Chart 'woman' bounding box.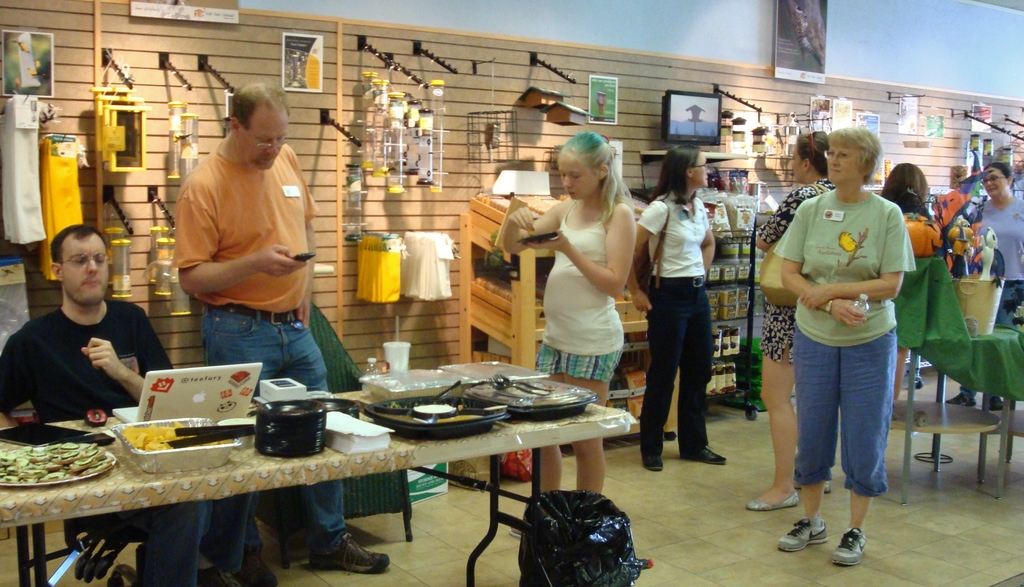
Charted: bbox=[746, 133, 835, 511].
